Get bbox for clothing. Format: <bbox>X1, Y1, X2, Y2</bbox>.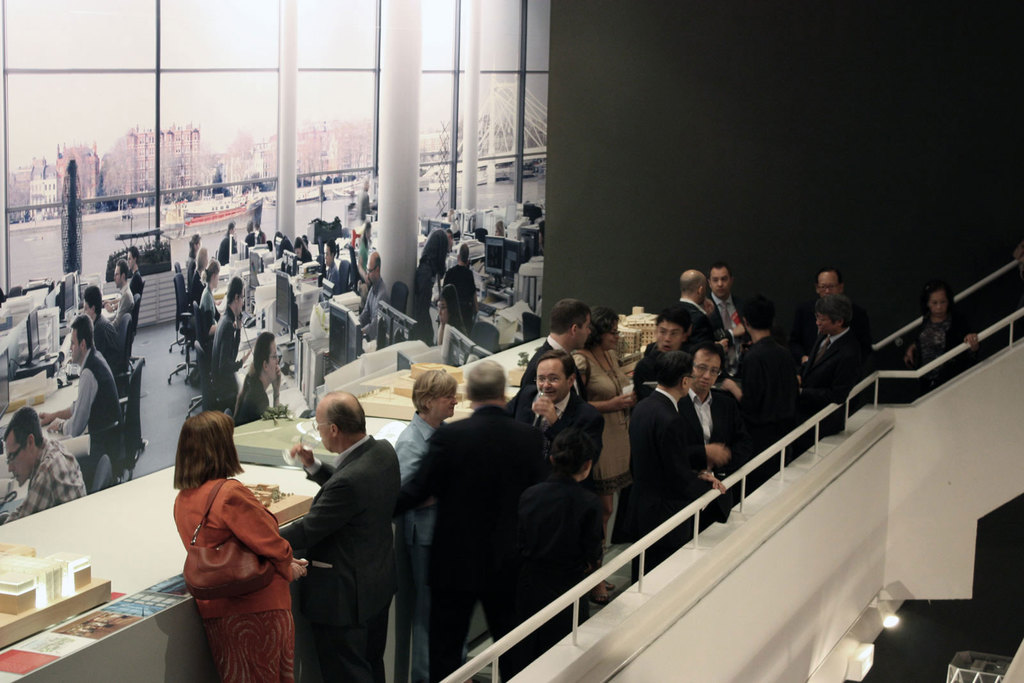
<bbox>276, 236, 292, 257</bbox>.
